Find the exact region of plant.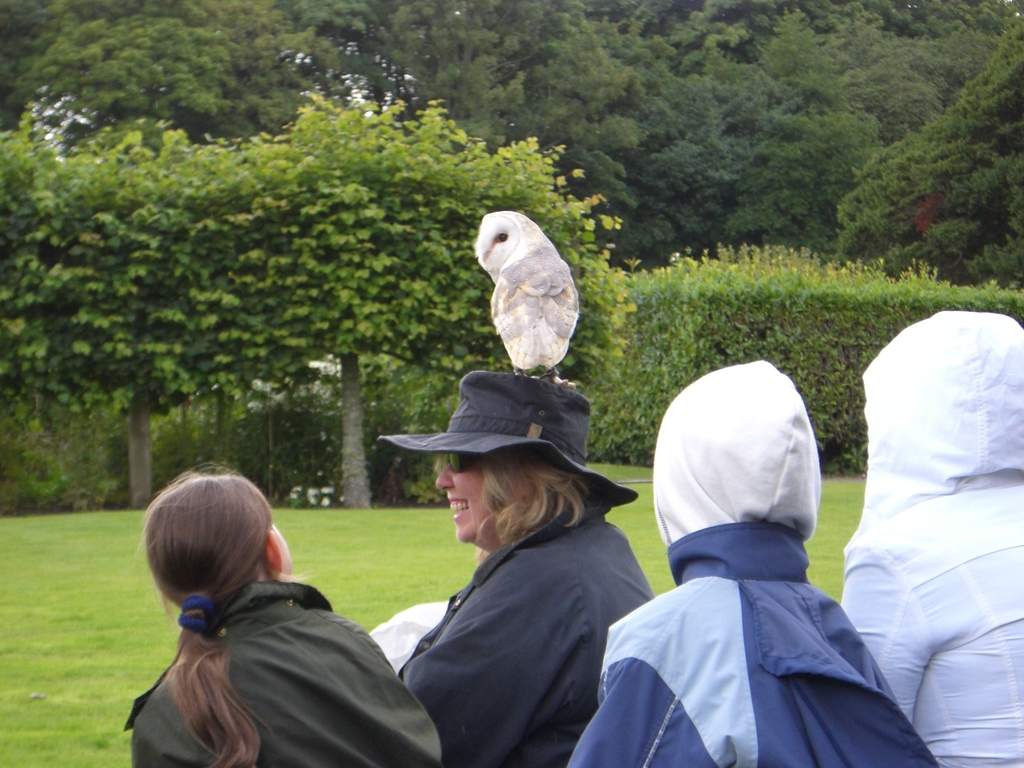
Exact region: [x1=214, y1=95, x2=620, y2=506].
